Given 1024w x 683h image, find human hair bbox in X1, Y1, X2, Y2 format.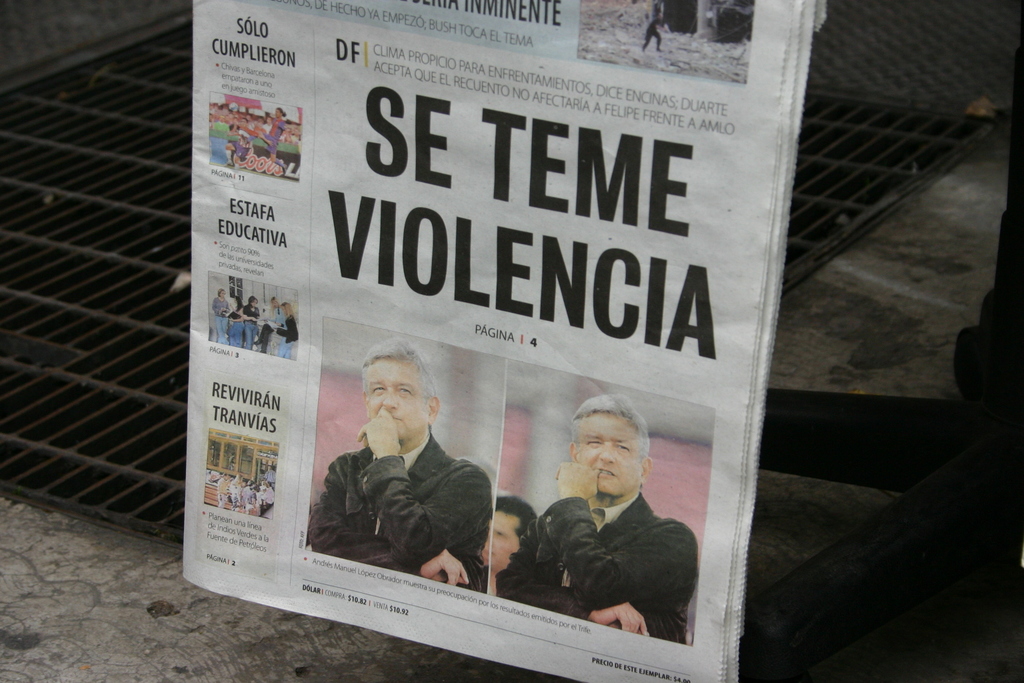
281, 301, 296, 319.
